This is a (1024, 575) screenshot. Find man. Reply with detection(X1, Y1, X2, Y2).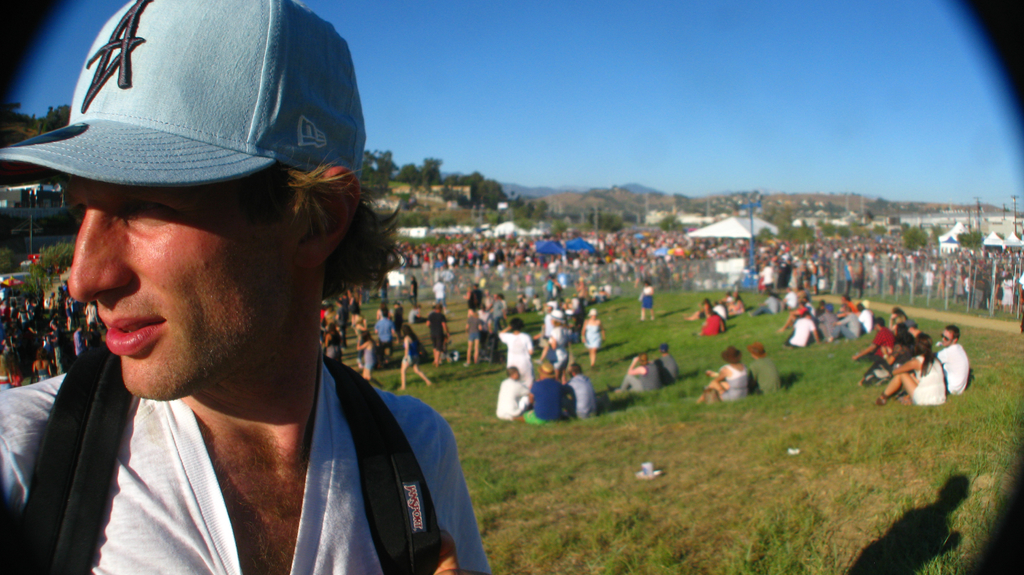
detection(785, 306, 820, 350).
